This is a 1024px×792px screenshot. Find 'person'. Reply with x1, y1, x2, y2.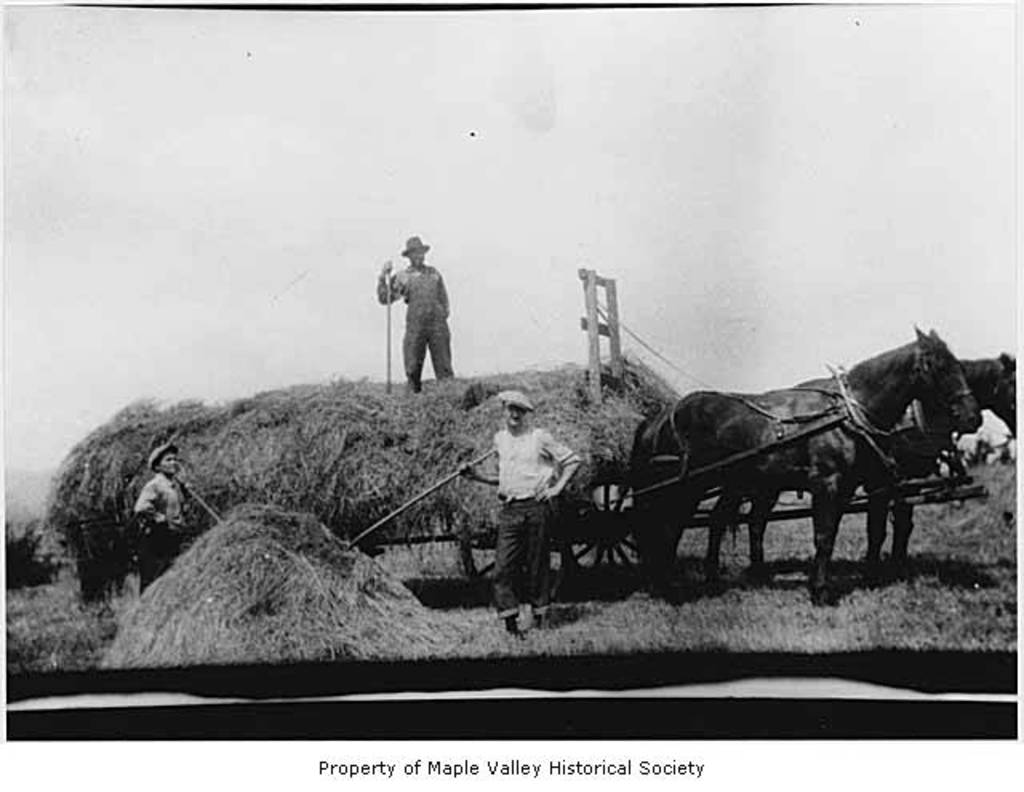
128, 438, 197, 595.
